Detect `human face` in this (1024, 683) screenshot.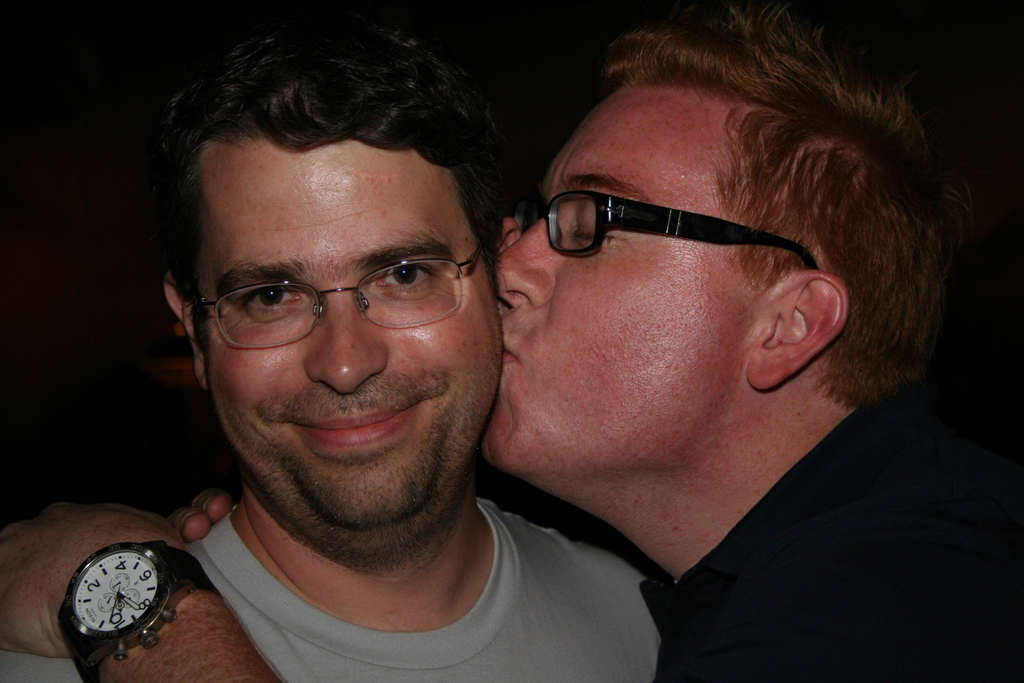
Detection: 481, 93, 751, 477.
